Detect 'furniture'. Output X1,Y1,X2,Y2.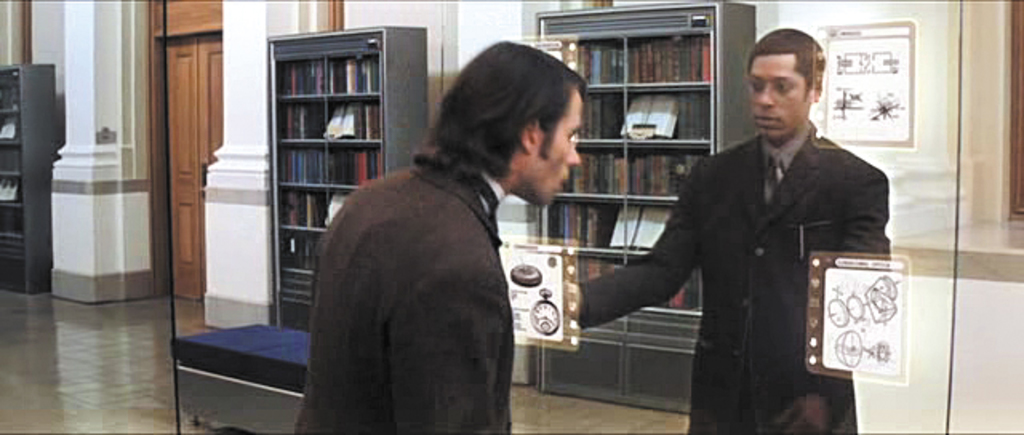
267,18,424,329.
